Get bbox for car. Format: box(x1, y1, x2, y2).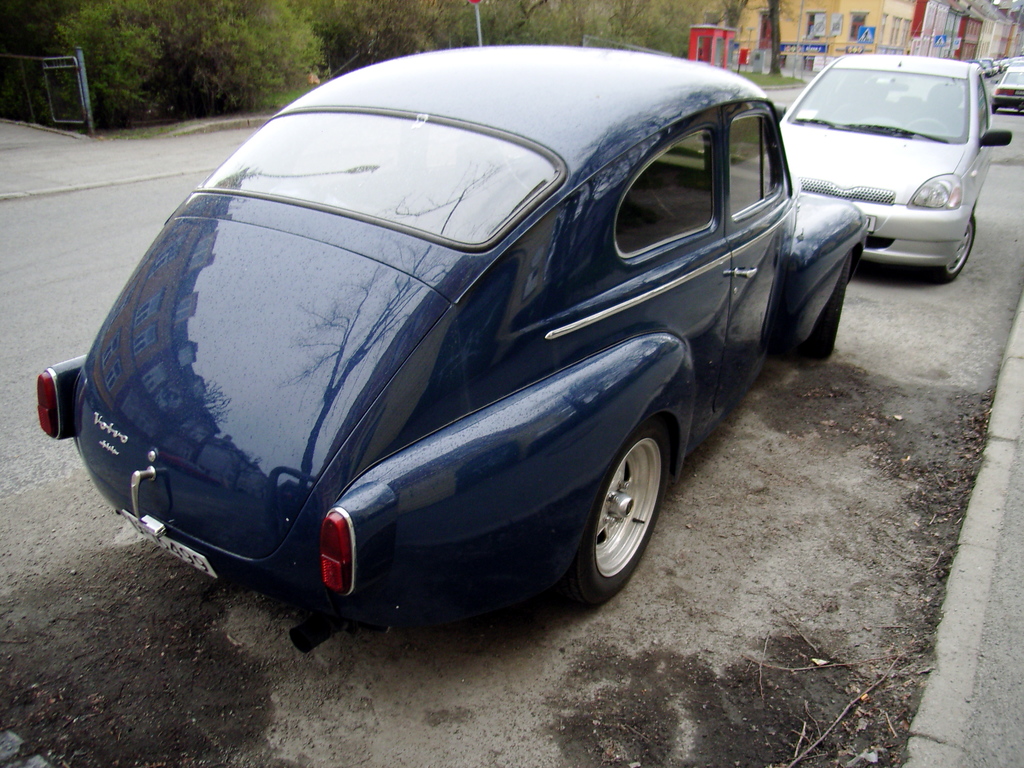
box(764, 22, 1012, 285).
